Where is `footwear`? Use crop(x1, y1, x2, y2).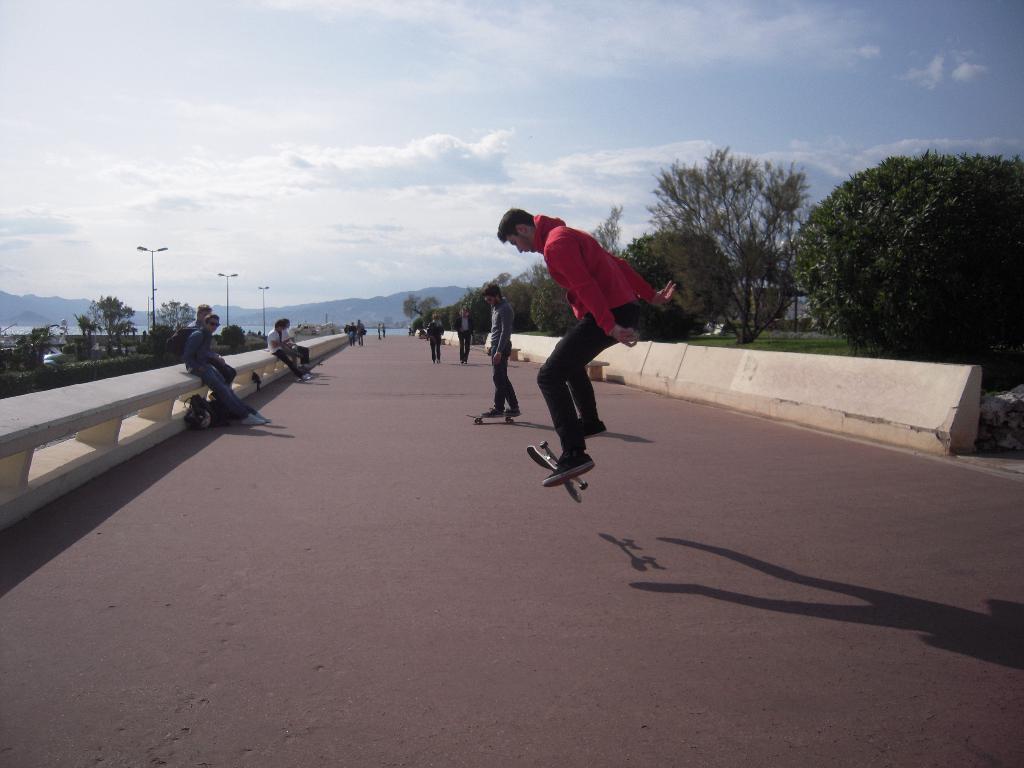
crop(525, 422, 615, 494).
